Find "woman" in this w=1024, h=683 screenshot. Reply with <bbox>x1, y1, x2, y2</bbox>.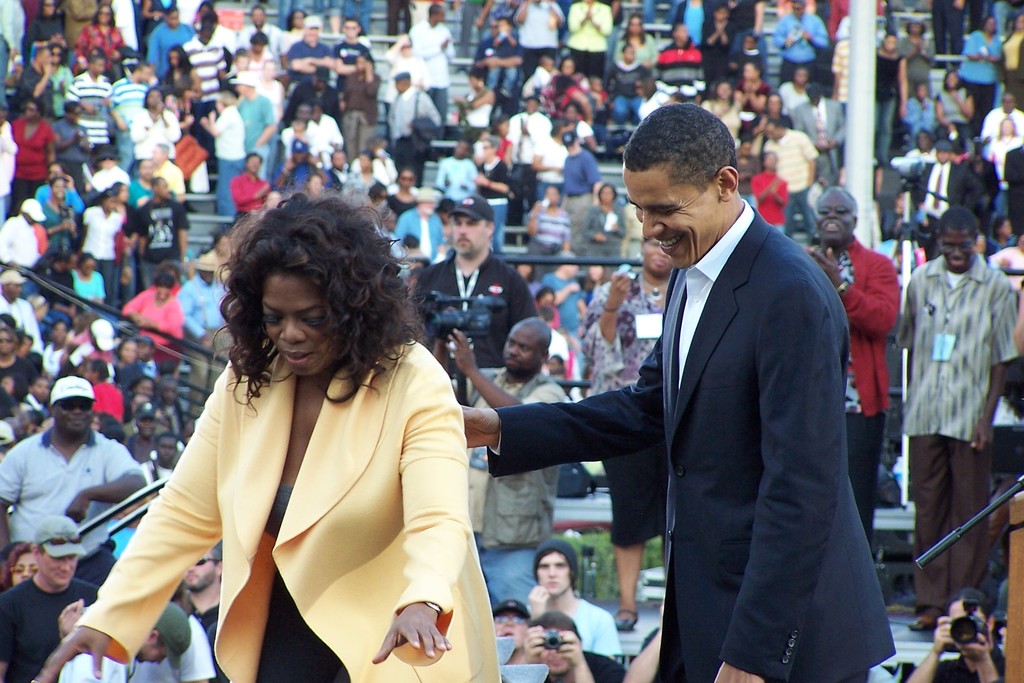
<bbox>72, 252, 106, 310</bbox>.
